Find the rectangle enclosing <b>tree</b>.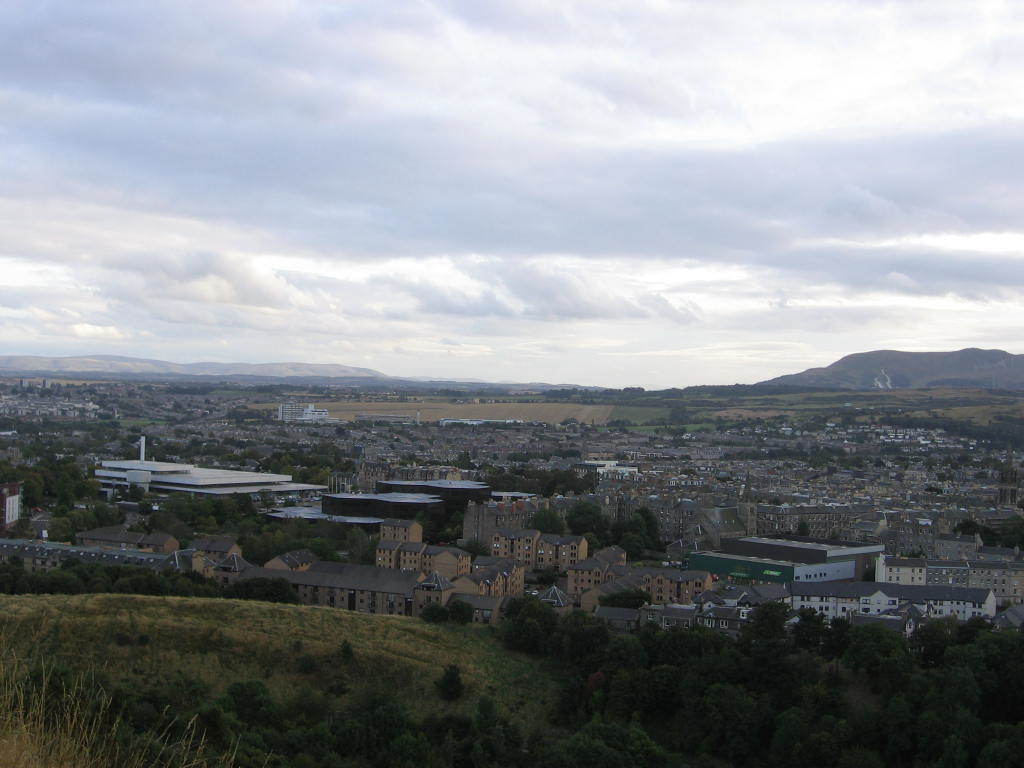
rect(459, 535, 492, 556).
